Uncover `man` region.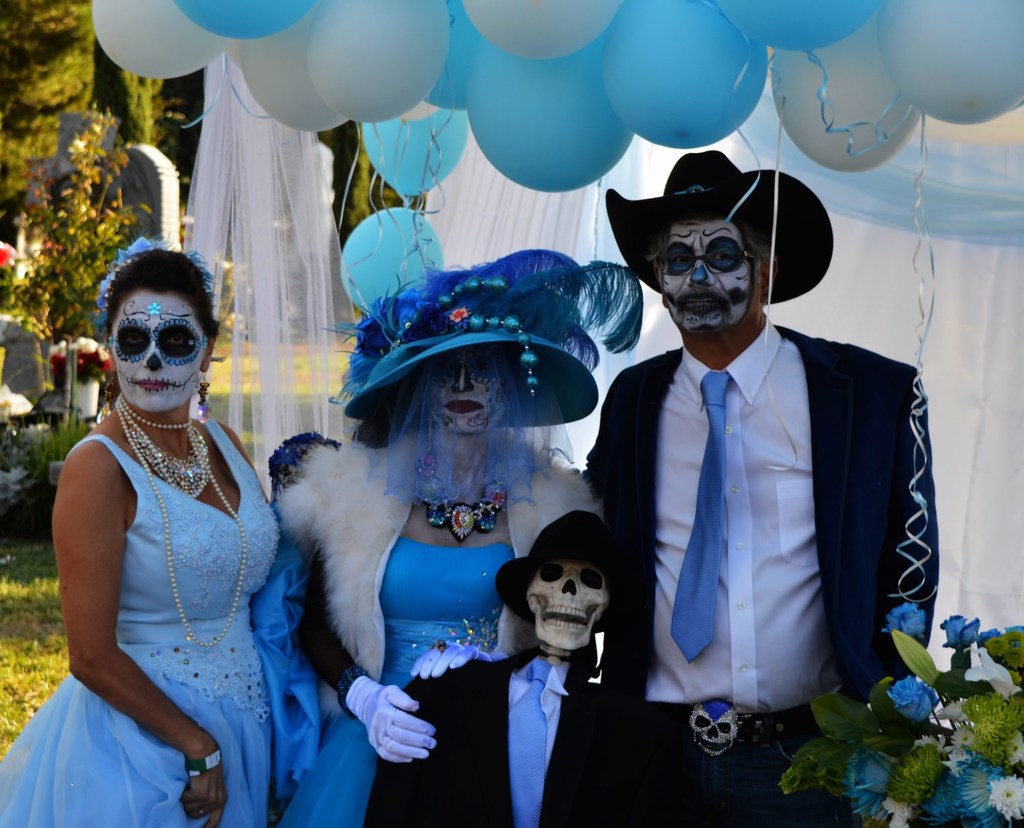
Uncovered: BBox(578, 160, 915, 764).
